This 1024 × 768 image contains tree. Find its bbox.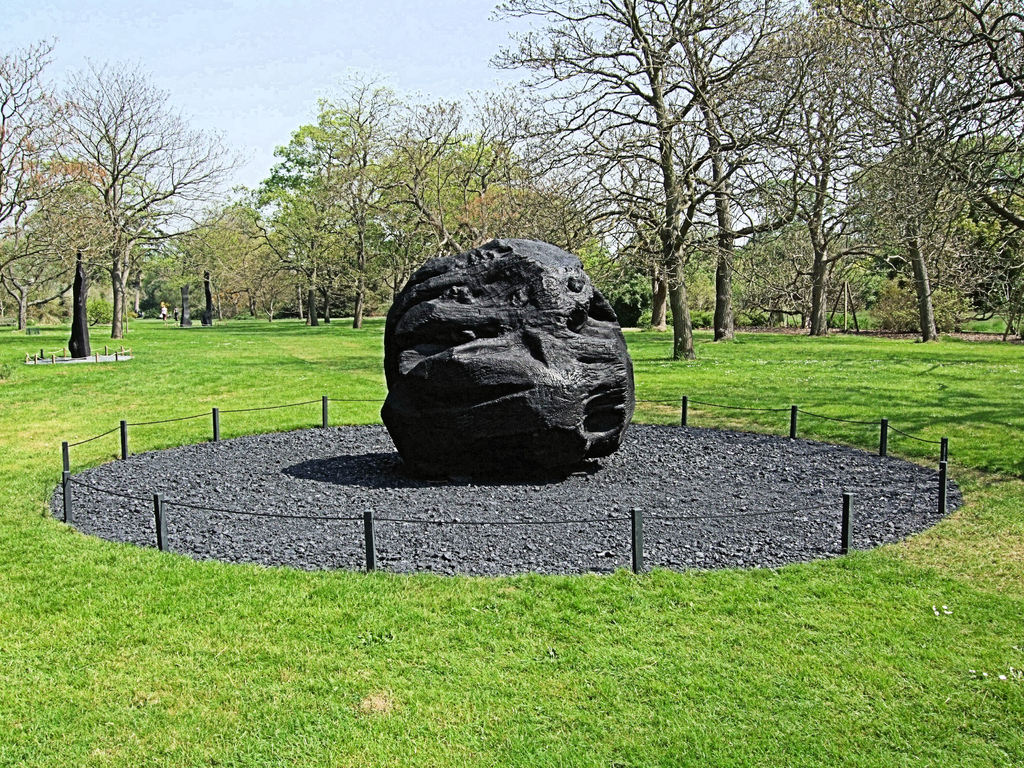
(x1=11, y1=42, x2=234, y2=355).
